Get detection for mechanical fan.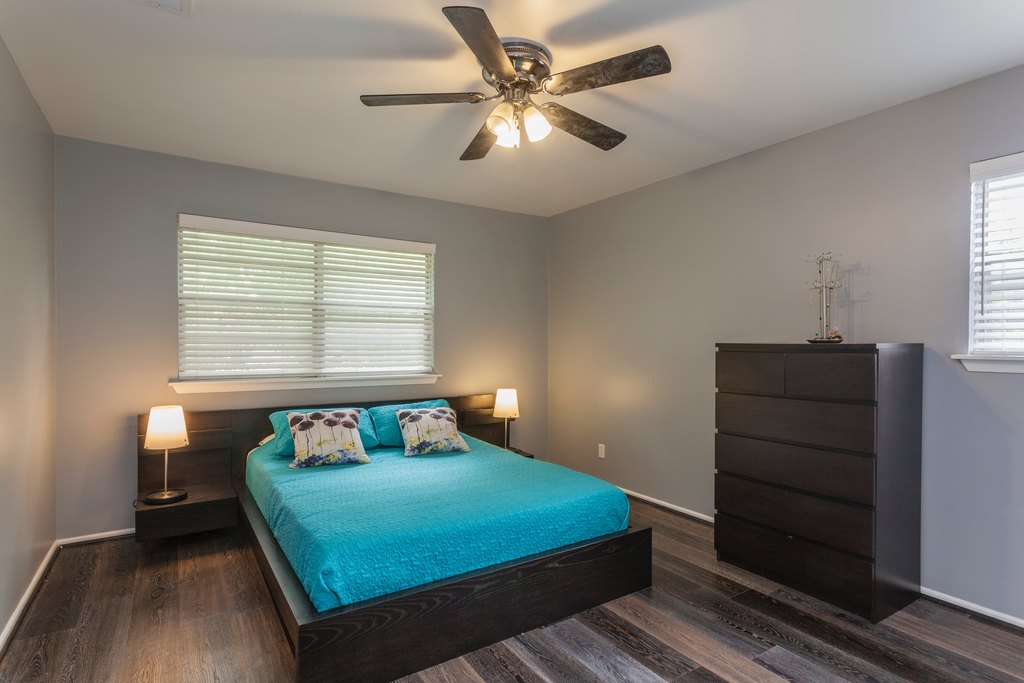
Detection: [x1=356, y1=0, x2=671, y2=164].
